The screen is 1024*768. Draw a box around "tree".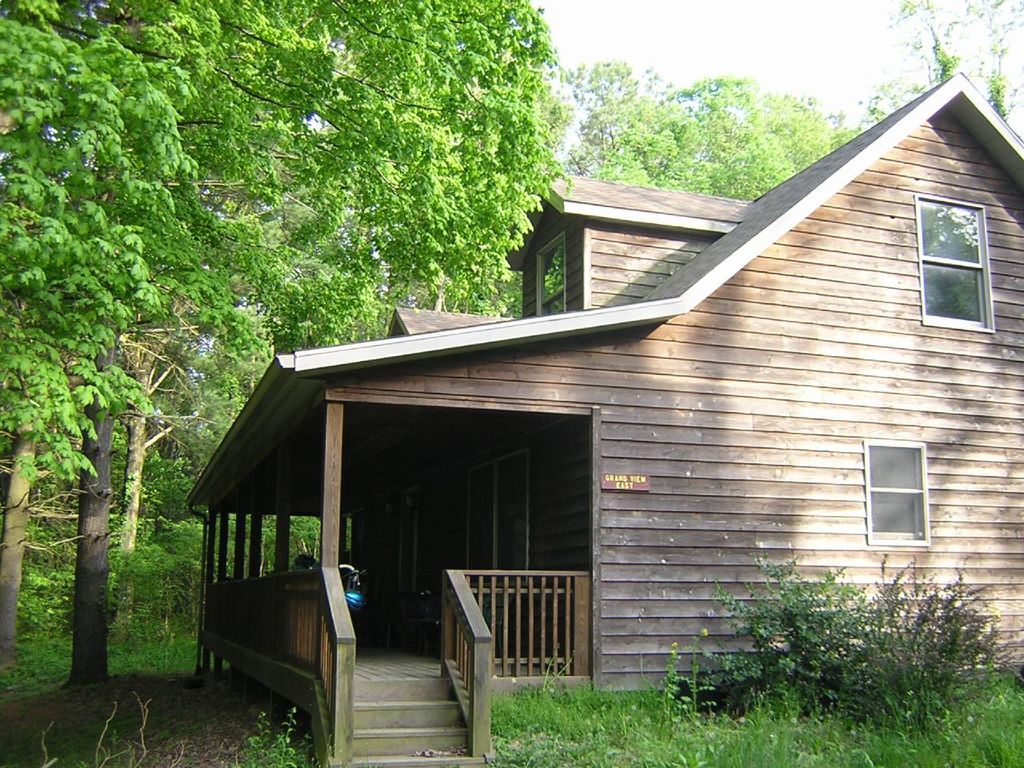
pyautogui.locateOnScreen(183, 62, 874, 506).
